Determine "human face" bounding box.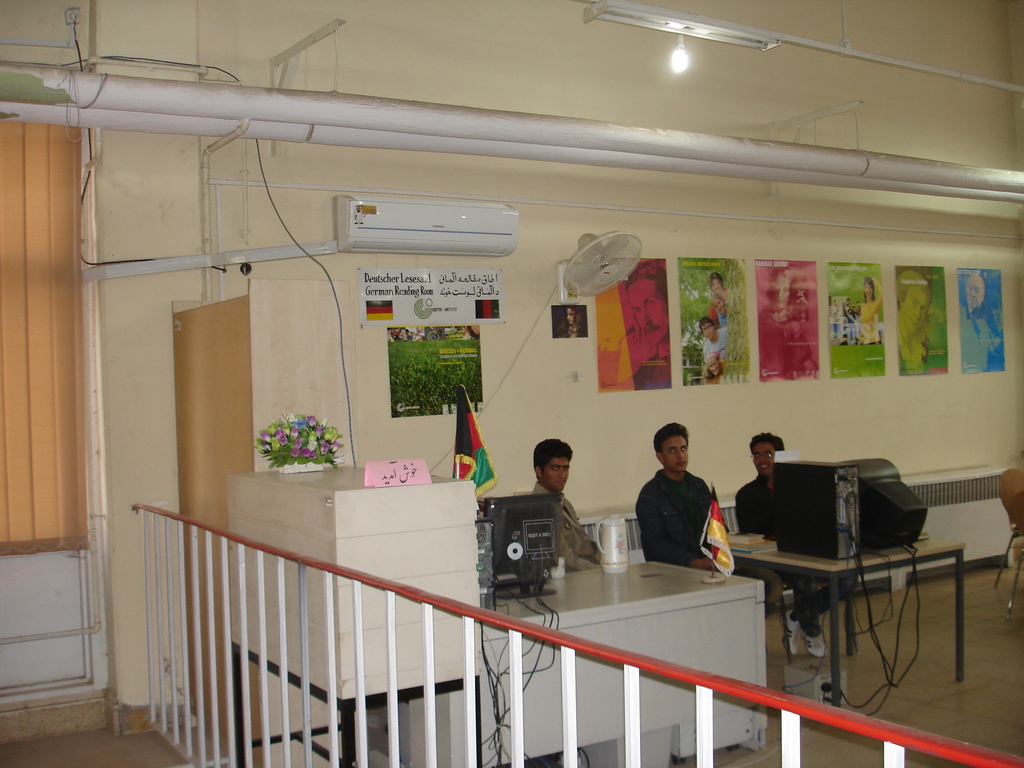
Determined: bbox=[663, 430, 685, 470].
